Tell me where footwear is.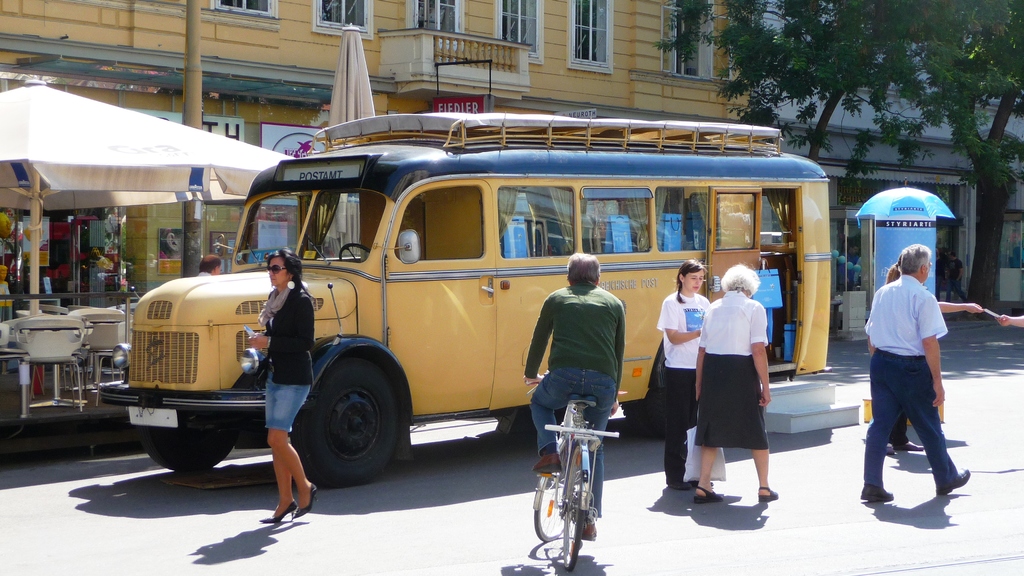
footwear is at box=[701, 489, 732, 500].
